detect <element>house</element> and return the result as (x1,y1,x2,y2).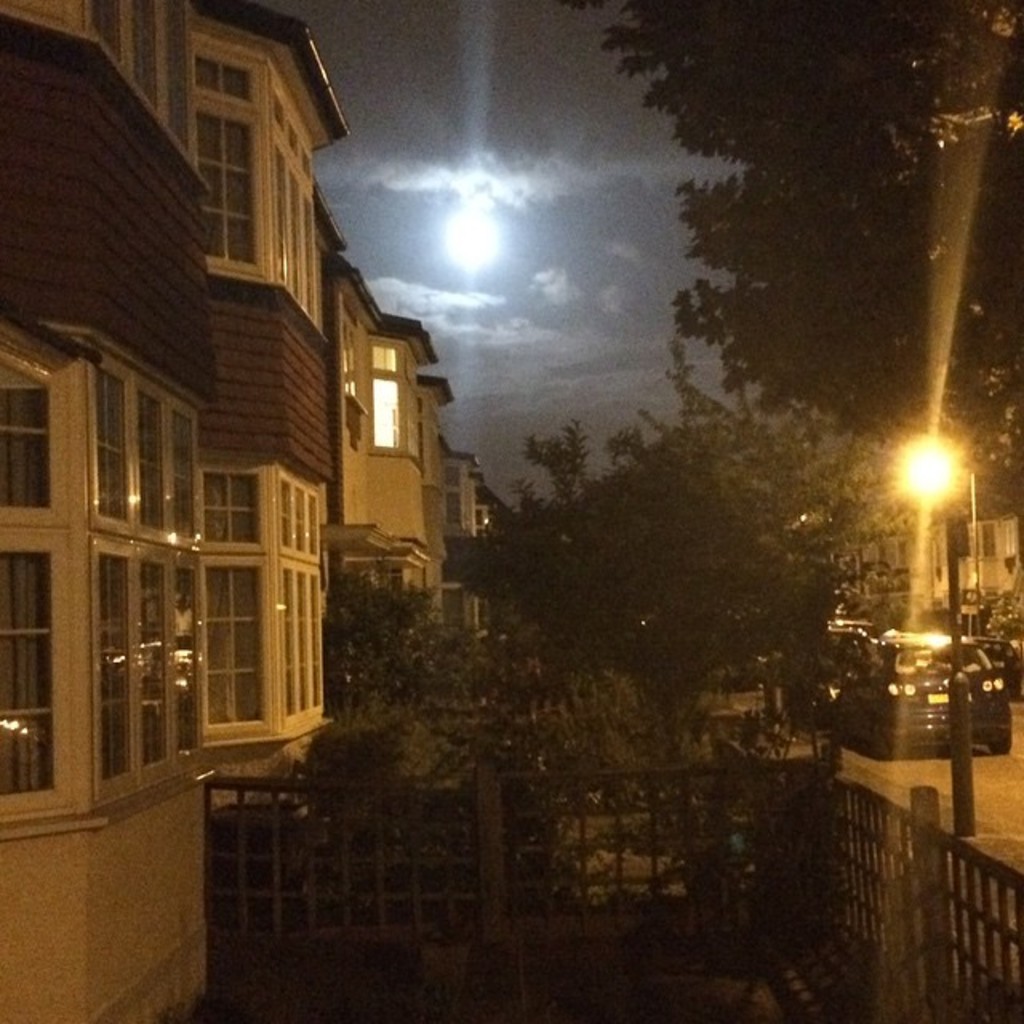
(200,0,331,827).
